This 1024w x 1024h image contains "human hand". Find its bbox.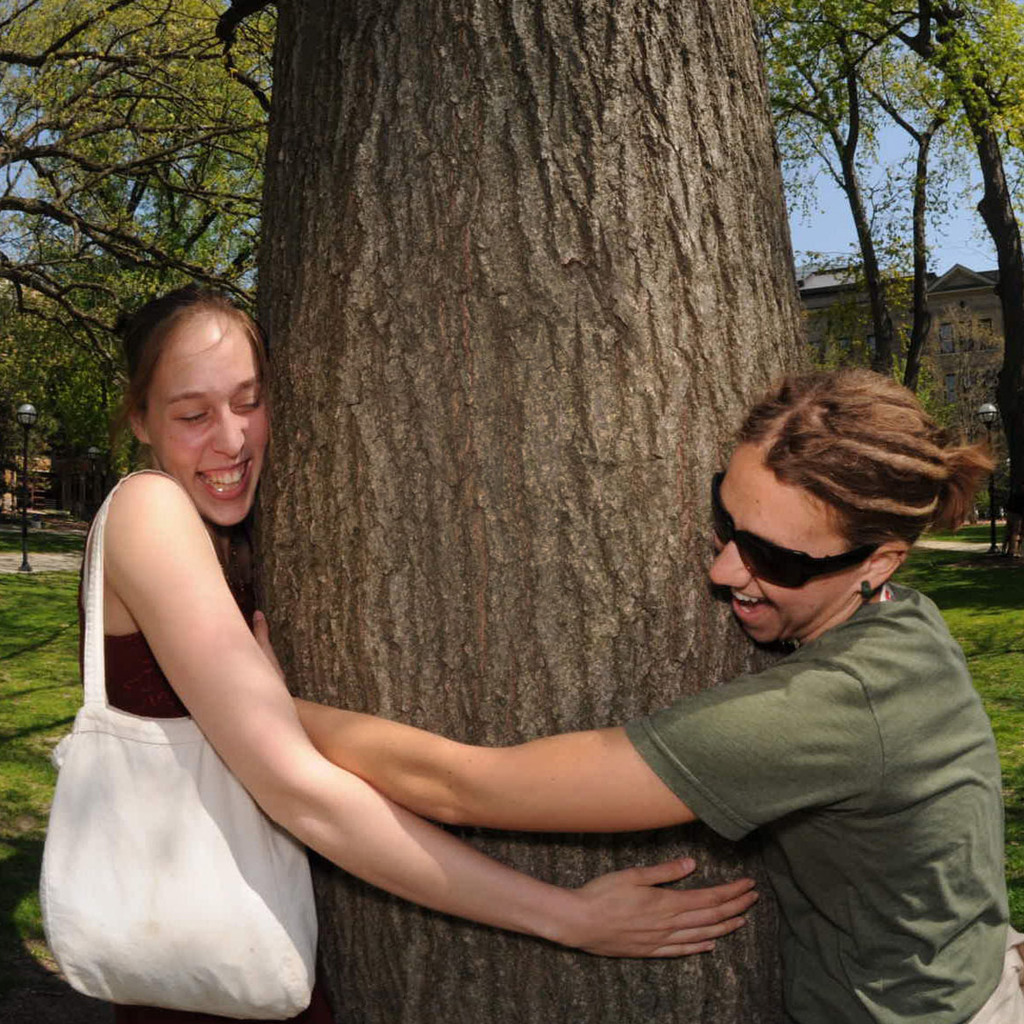
x1=482 y1=838 x2=777 y2=976.
